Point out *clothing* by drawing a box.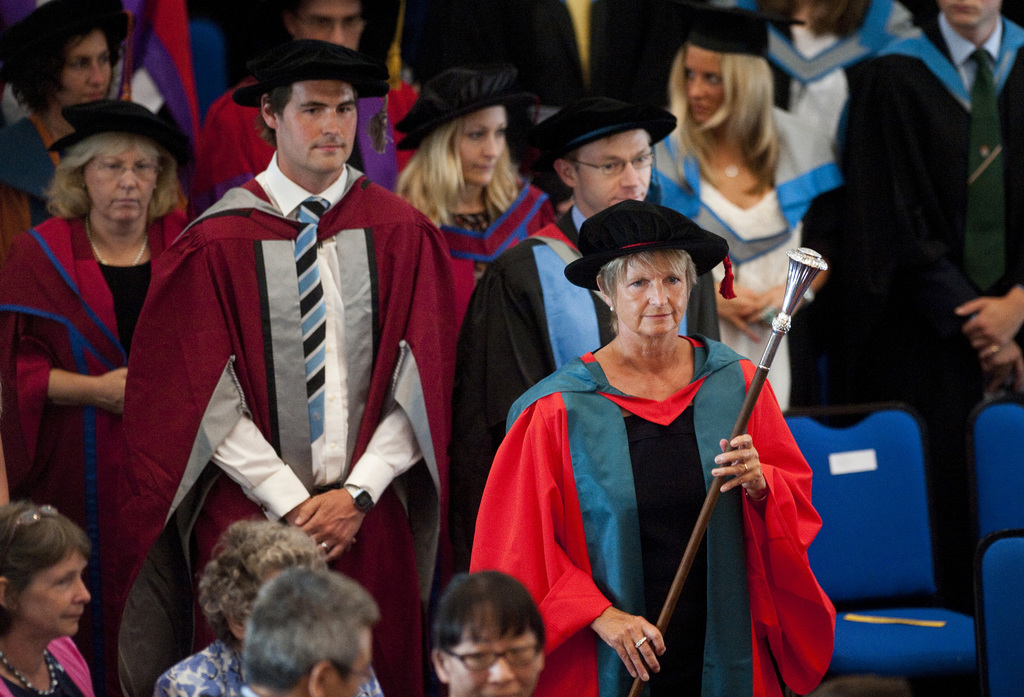
detection(0, 629, 91, 696).
